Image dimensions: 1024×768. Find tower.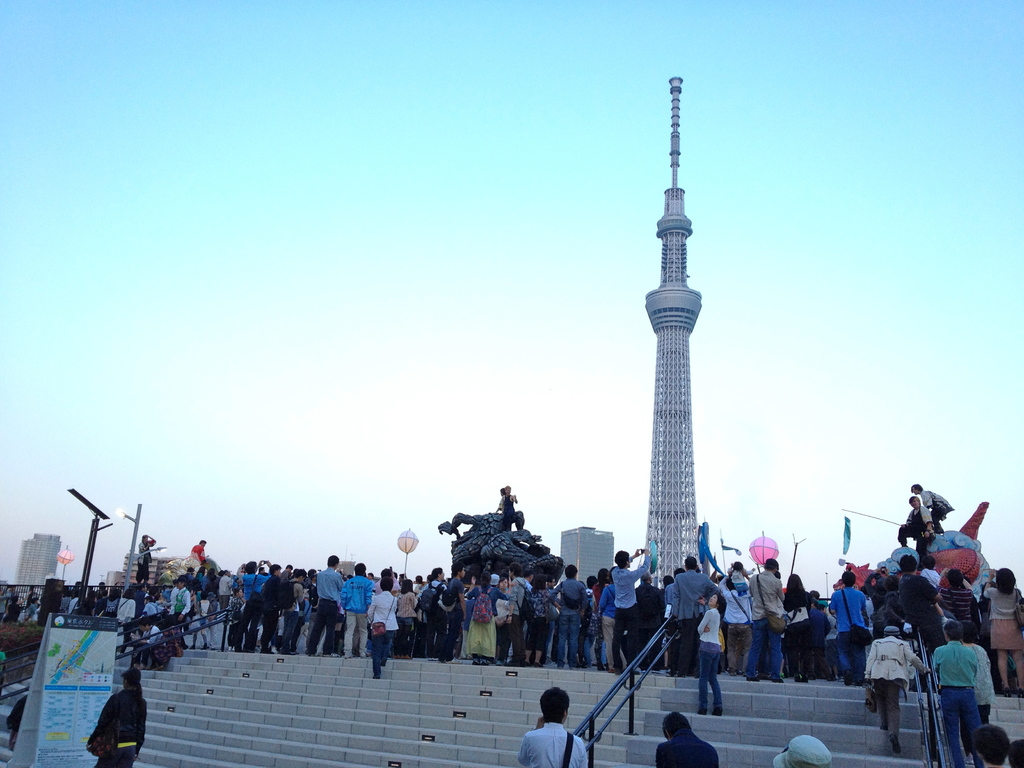
[618, 63, 751, 640].
